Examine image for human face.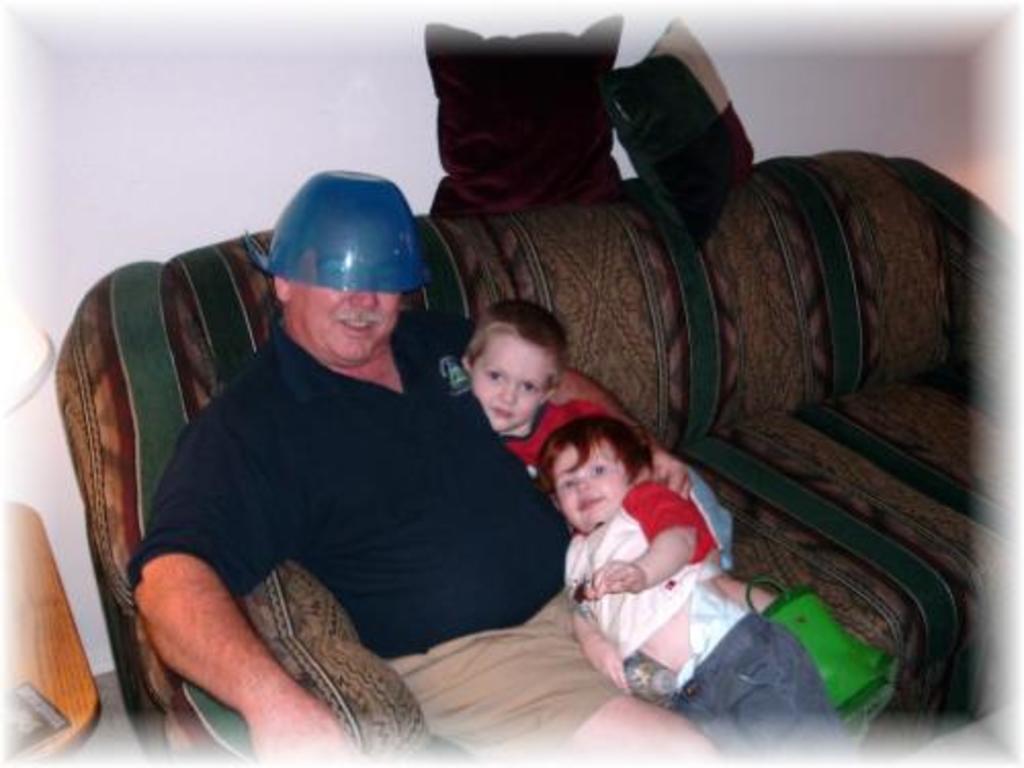
Examination result: x1=553 y1=434 x2=639 y2=526.
